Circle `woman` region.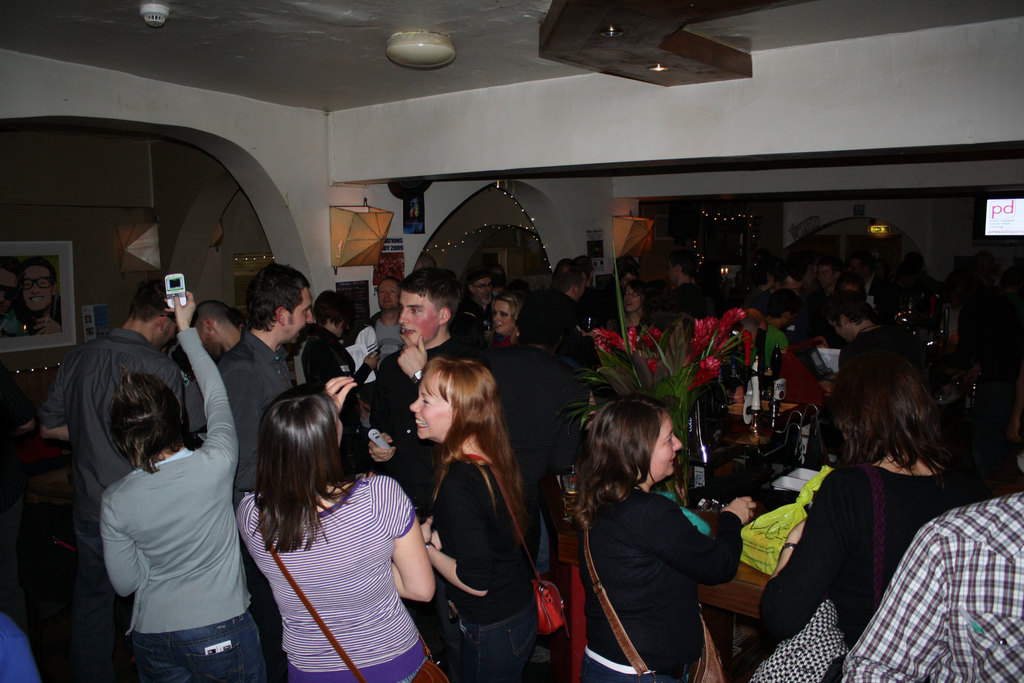
Region: bbox=(415, 362, 537, 682).
